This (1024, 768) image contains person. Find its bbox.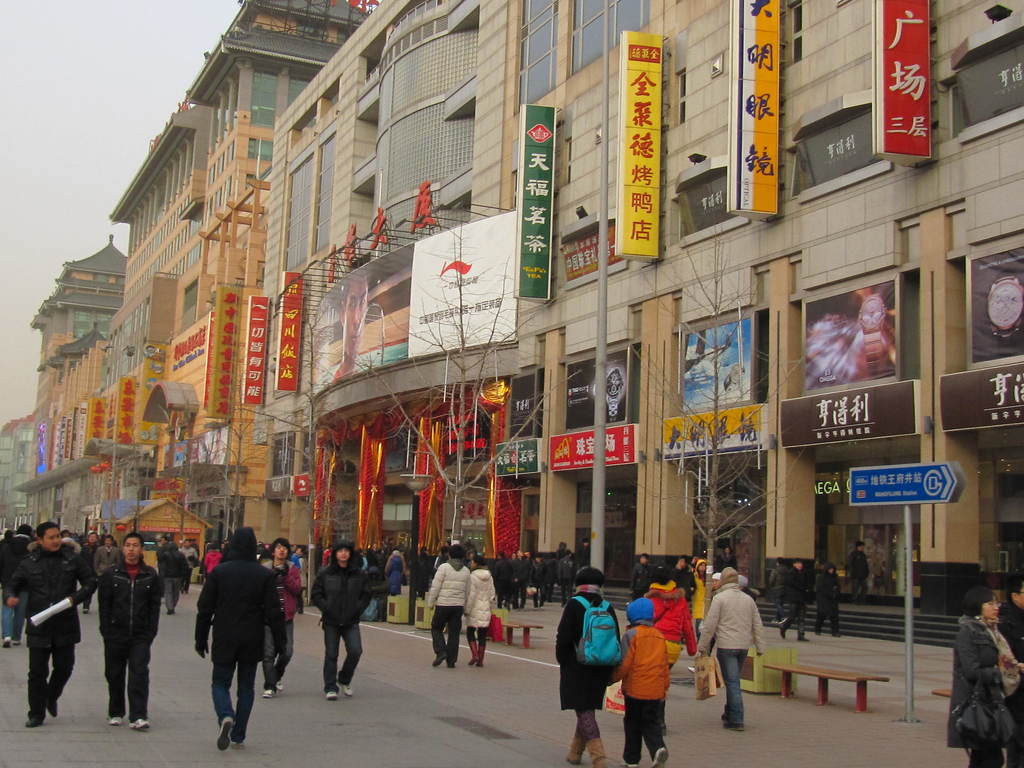
region(554, 569, 621, 767).
